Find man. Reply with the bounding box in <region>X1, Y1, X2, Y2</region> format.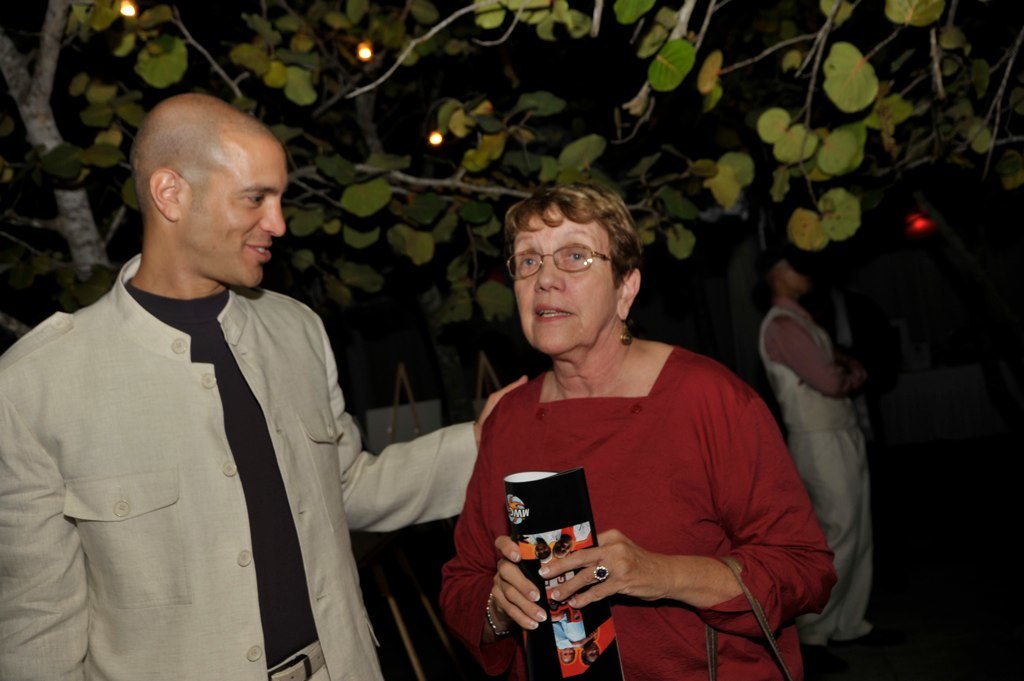
<region>747, 244, 881, 666</region>.
